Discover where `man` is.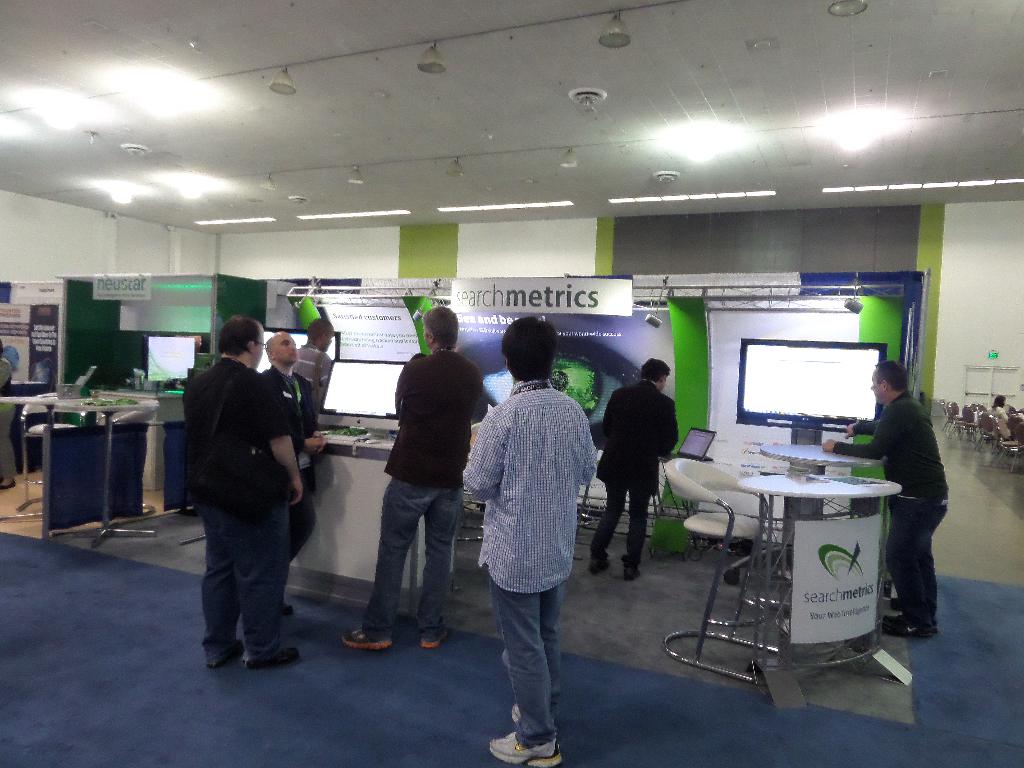
Discovered at left=181, top=315, right=301, bottom=671.
